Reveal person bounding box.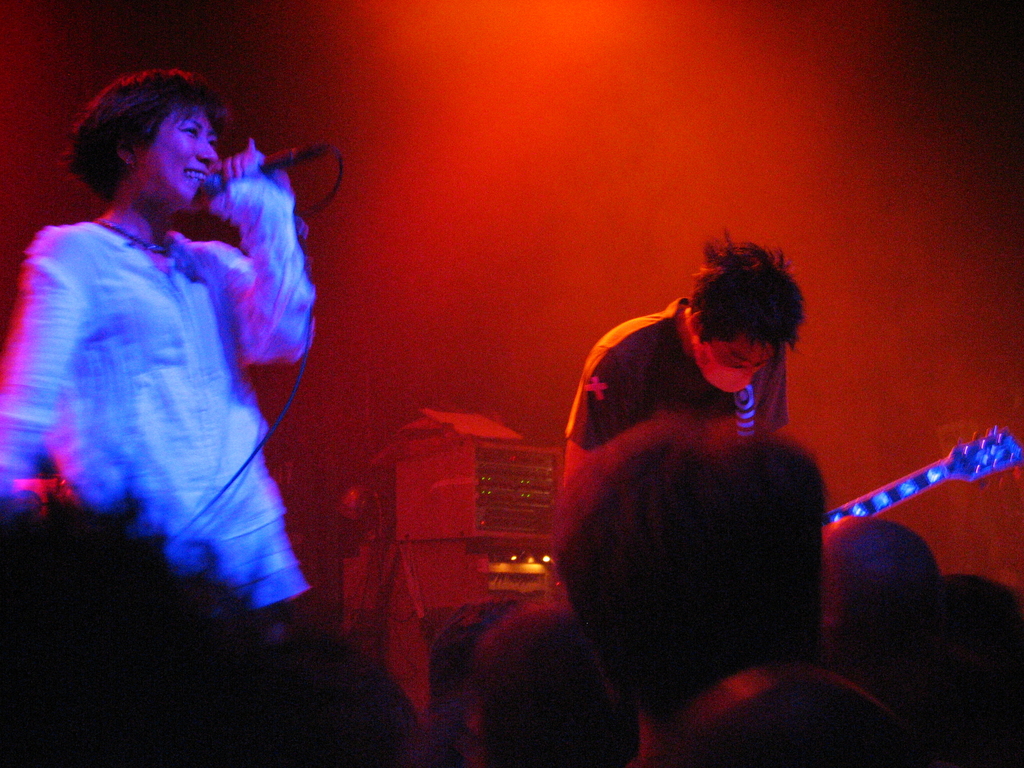
Revealed: detection(472, 601, 662, 767).
